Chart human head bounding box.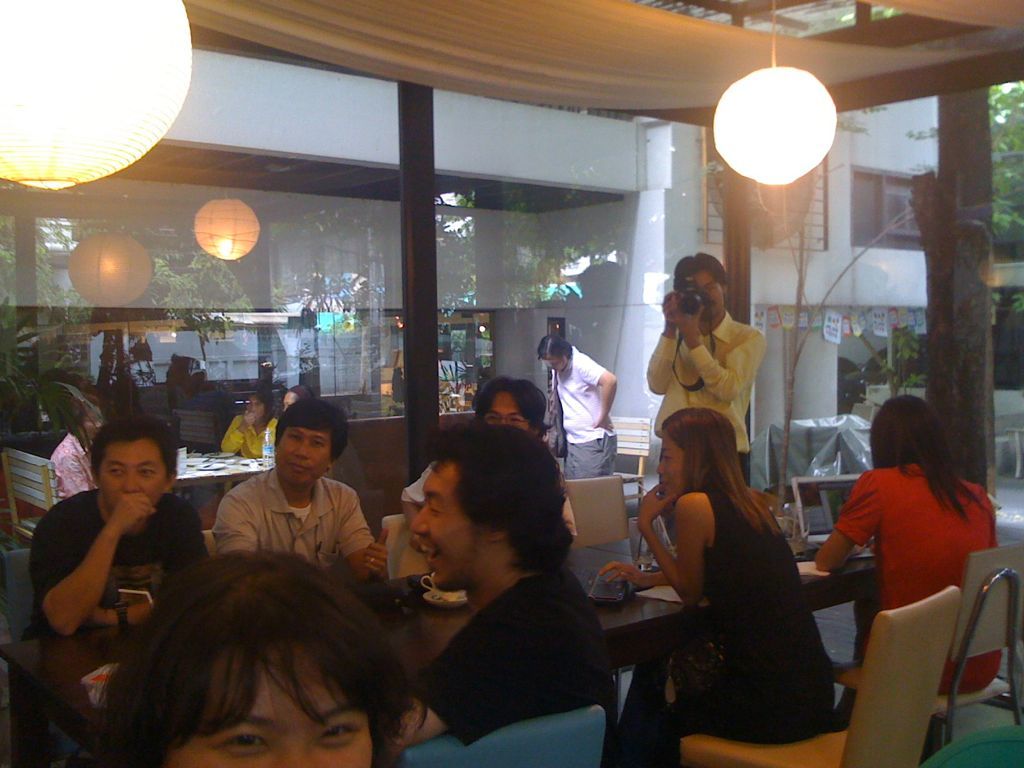
Charted: {"x1": 72, "y1": 410, "x2": 99, "y2": 448}.
